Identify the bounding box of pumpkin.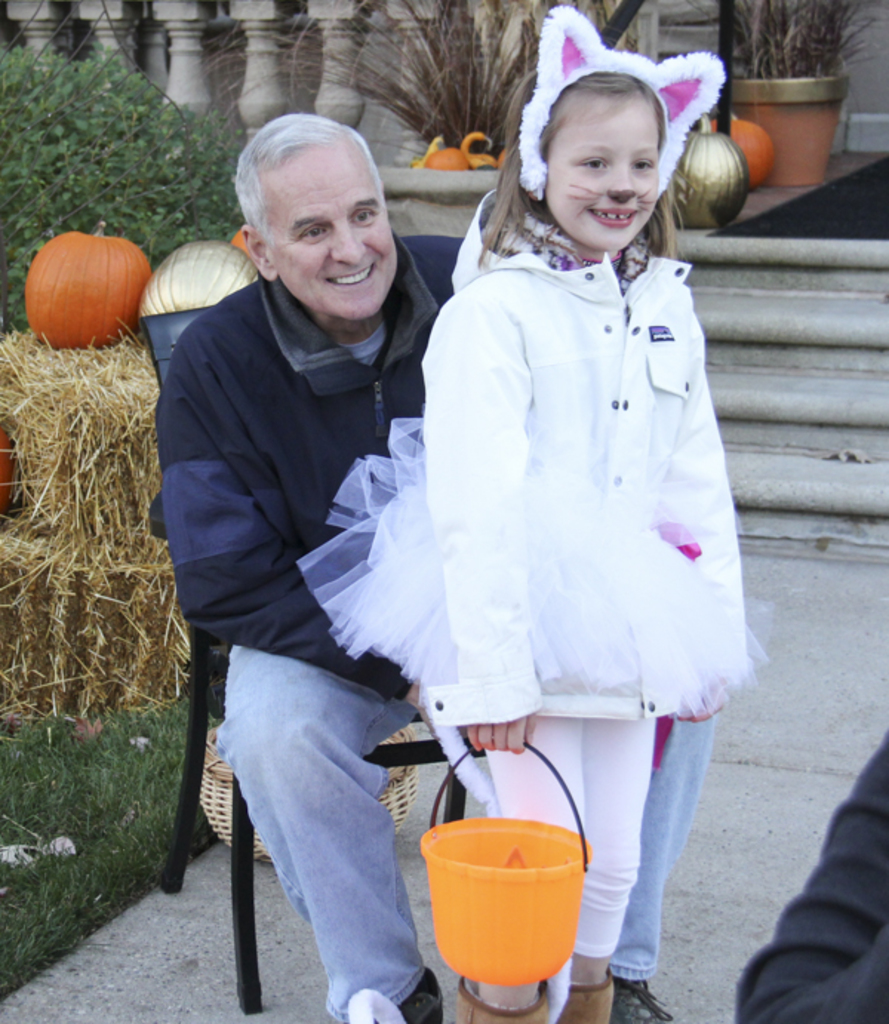
425/145/473/172.
